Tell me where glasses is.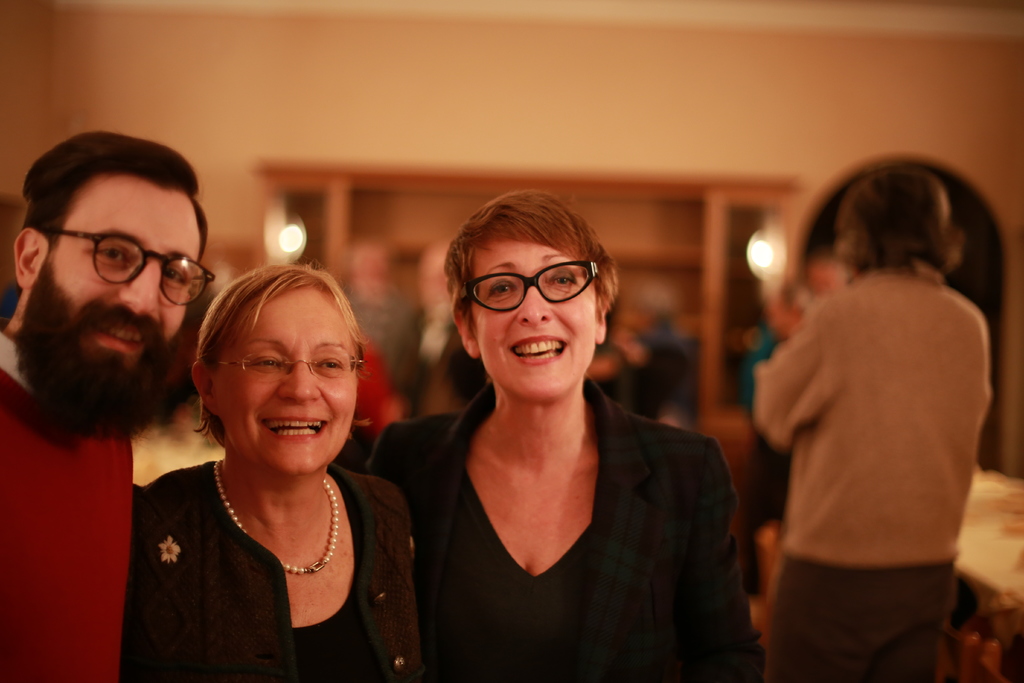
glasses is at (37, 226, 216, 305).
